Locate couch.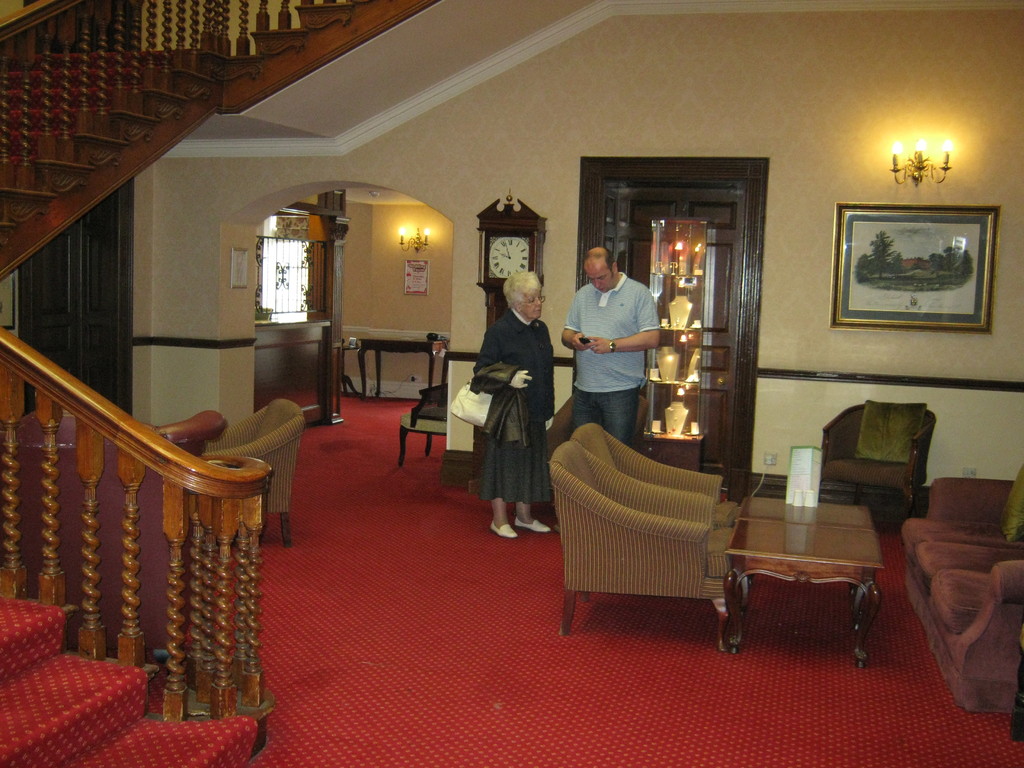
Bounding box: <bbox>900, 456, 1023, 716</bbox>.
